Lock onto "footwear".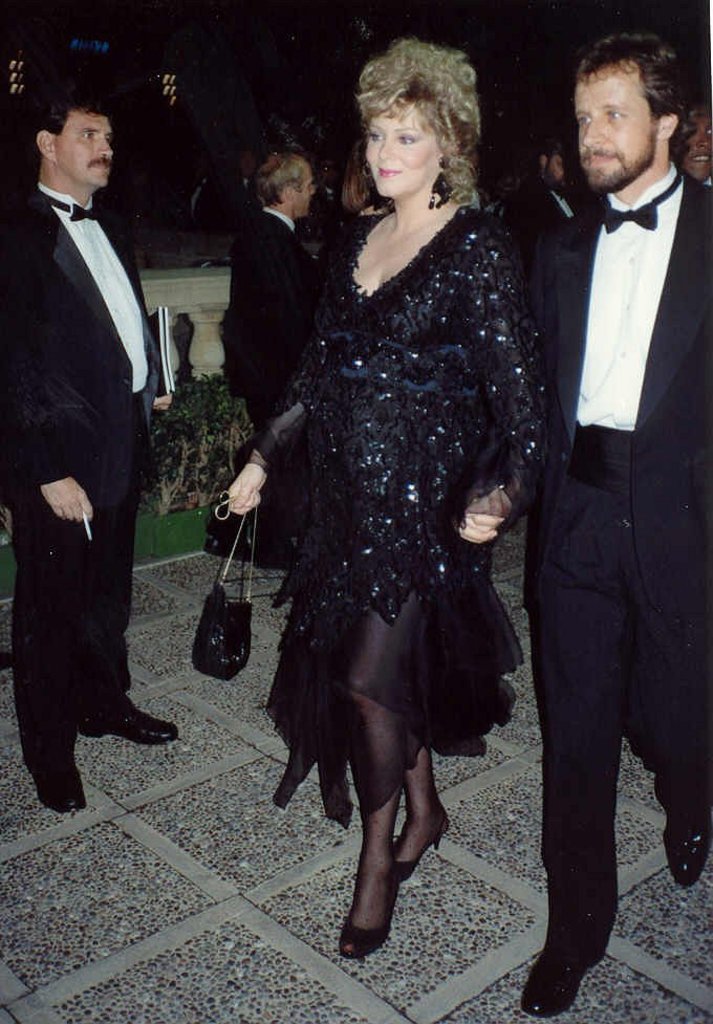
Locked: bbox=(45, 746, 89, 821).
